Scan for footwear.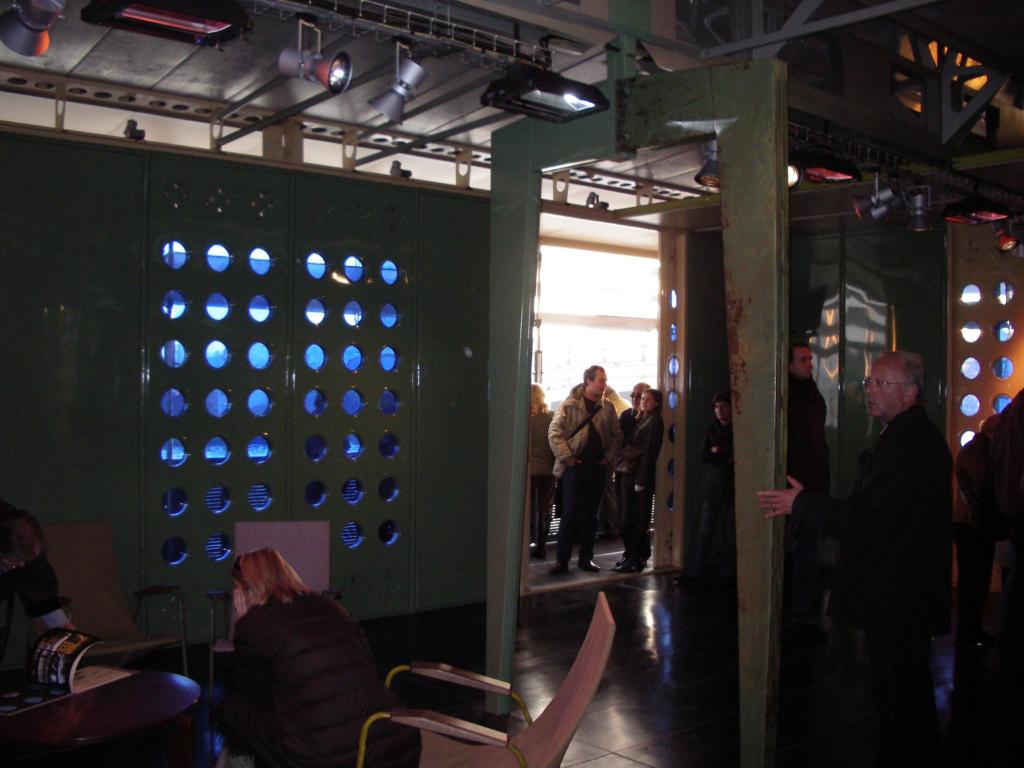
Scan result: 576, 555, 609, 575.
